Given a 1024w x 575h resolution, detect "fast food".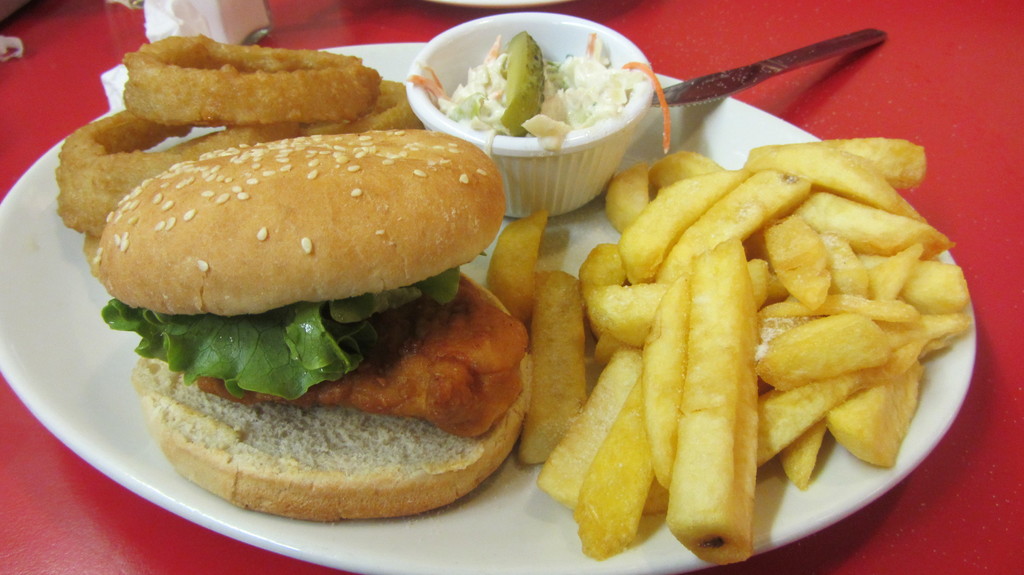
l=54, t=31, r=532, b=516.
